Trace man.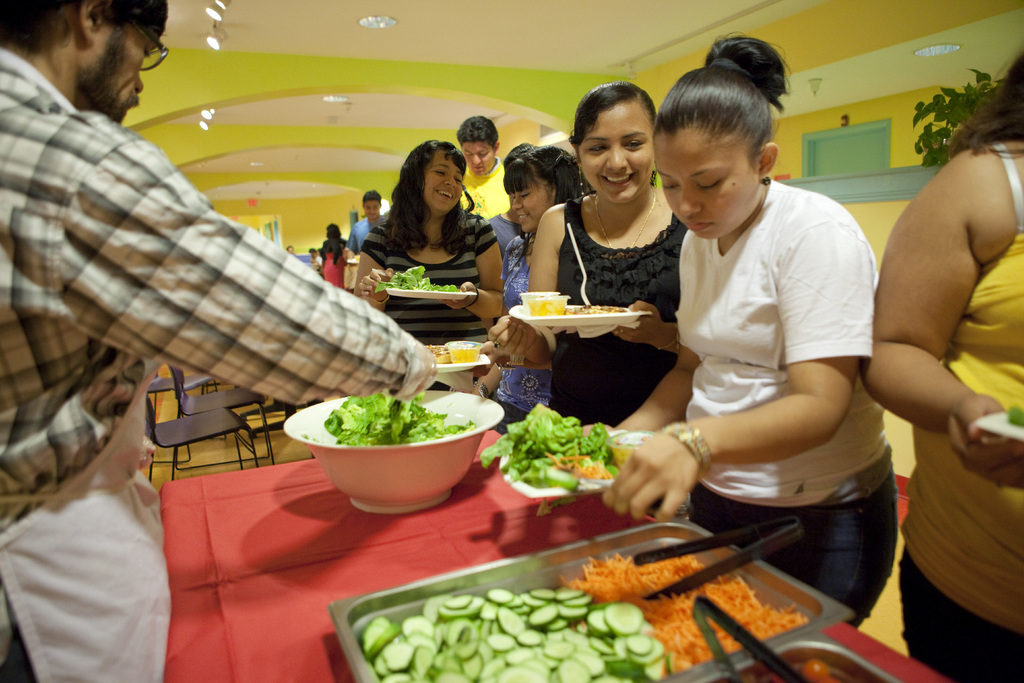
Traced to <region>452, 115, 506, 220</region>.
